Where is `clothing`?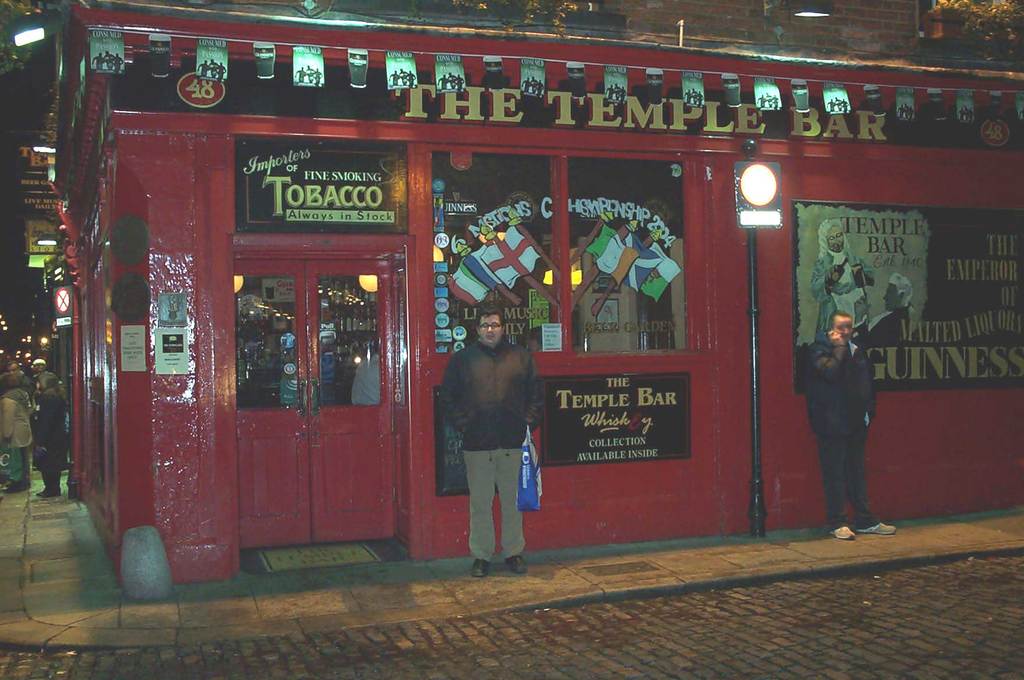
bbox(773, 97, 778, 108).
